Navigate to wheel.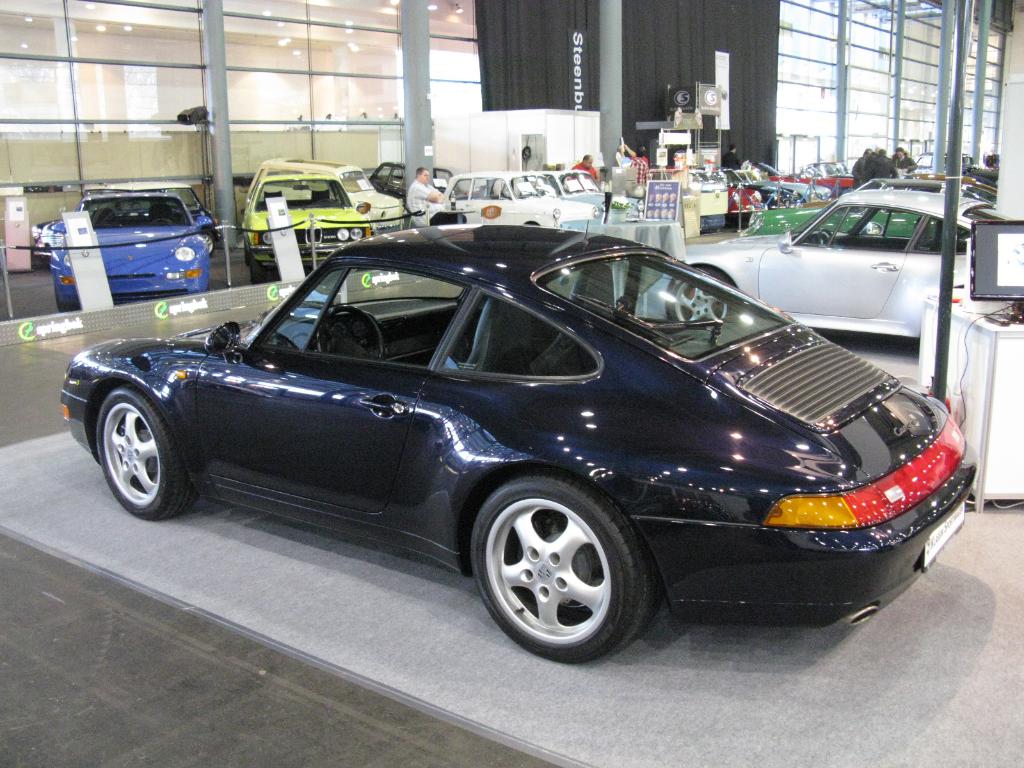
Navigation target: [left=96, top=386, right=196, bottom=517].
